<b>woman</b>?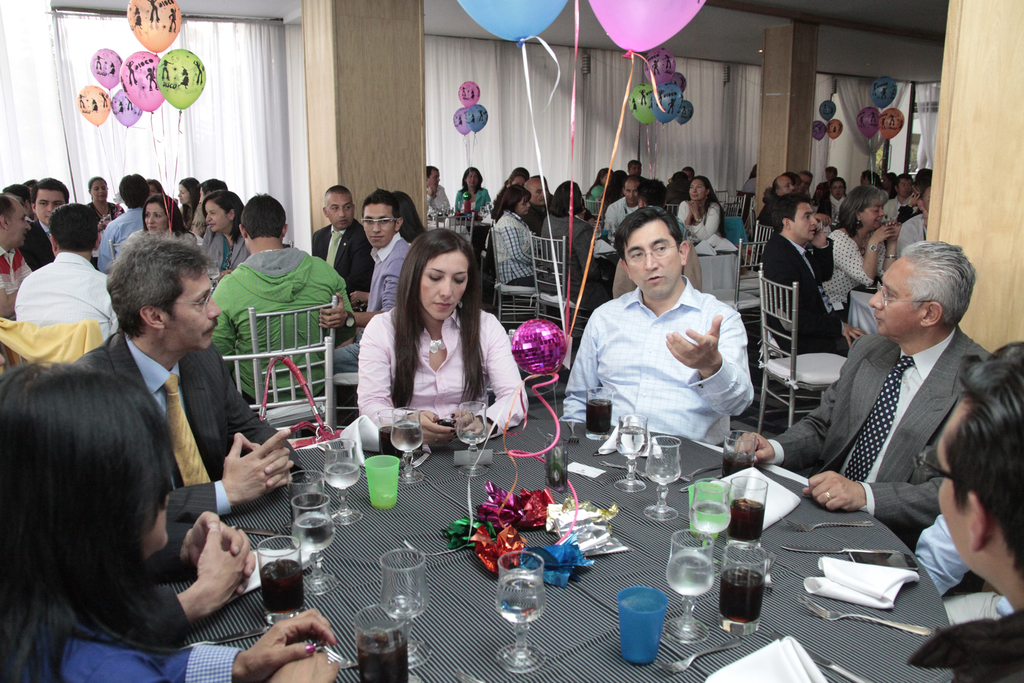
region(202, 188, 254, 274)
